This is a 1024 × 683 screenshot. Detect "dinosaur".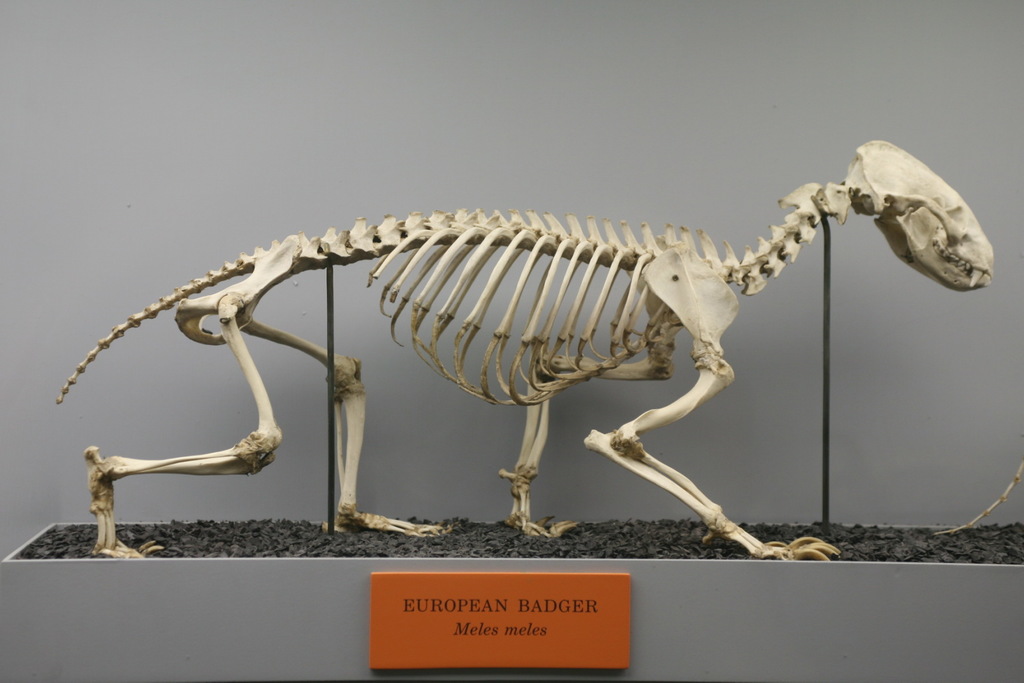
[left=56, top=137, right=995, bottom=558].
